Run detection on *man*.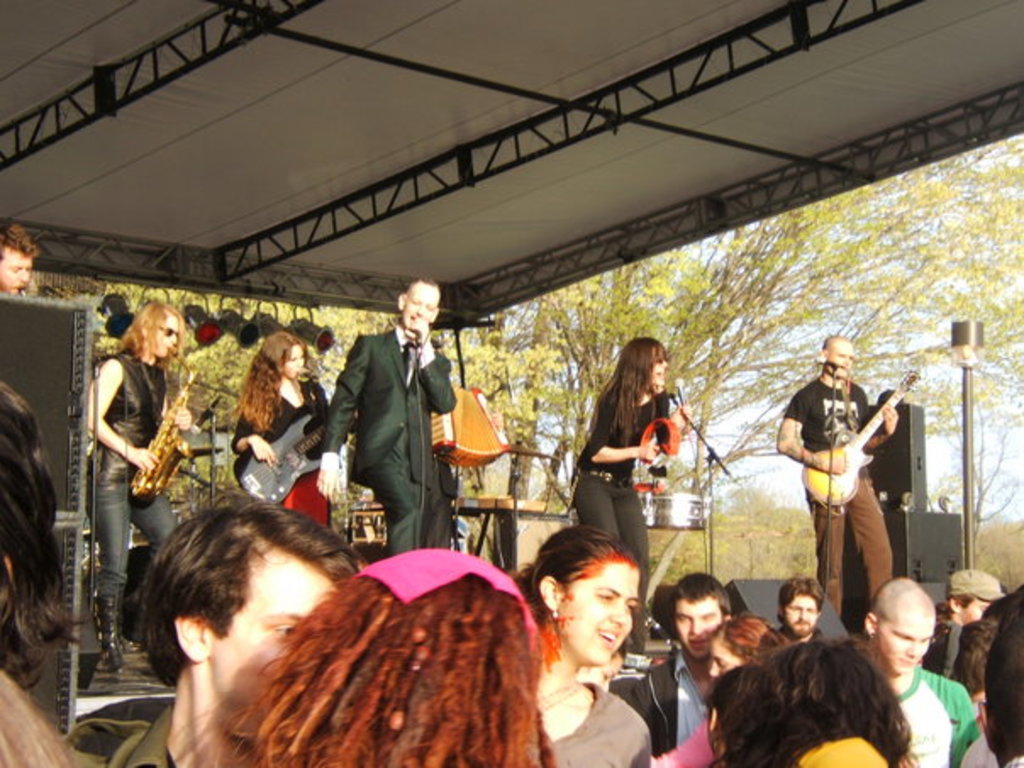
Result: locate(775, 344, 909, 659).
